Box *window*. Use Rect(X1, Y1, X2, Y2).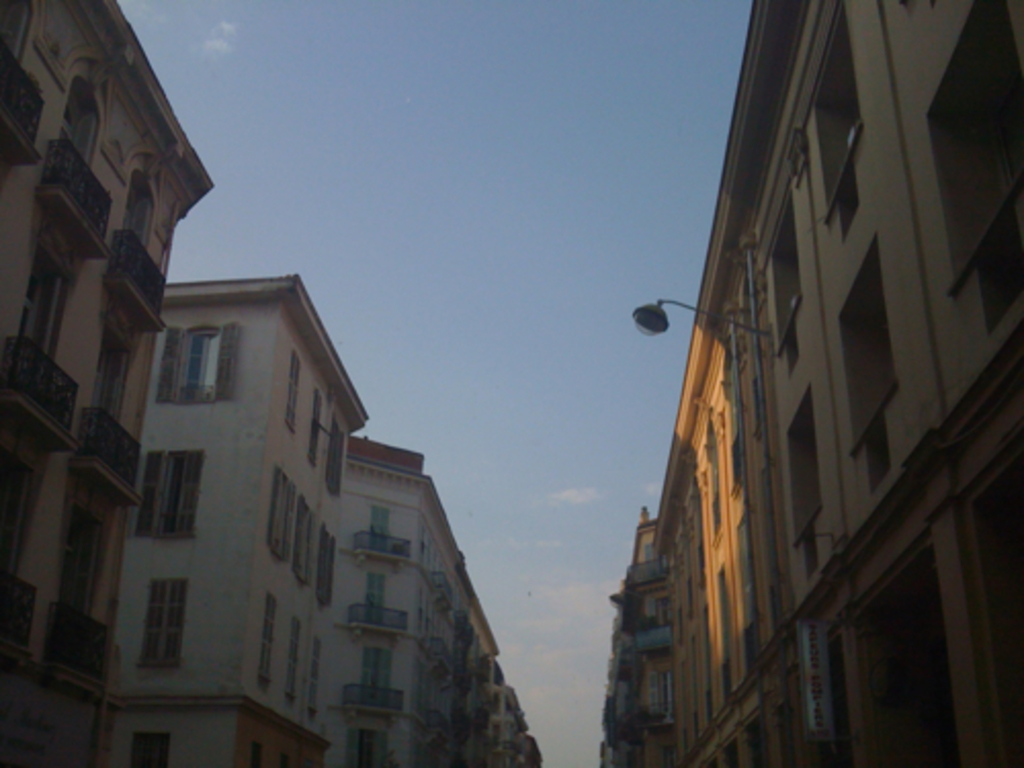
Rect(305, 393, 328, 471).
